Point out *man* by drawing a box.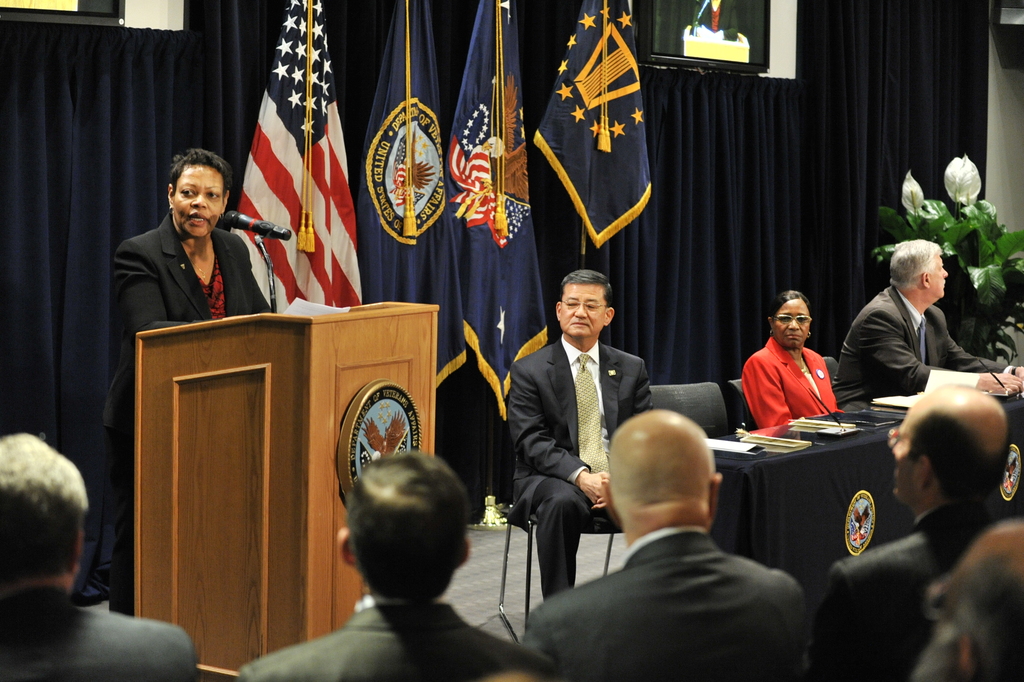
<box>239,448,554,681</box>.
